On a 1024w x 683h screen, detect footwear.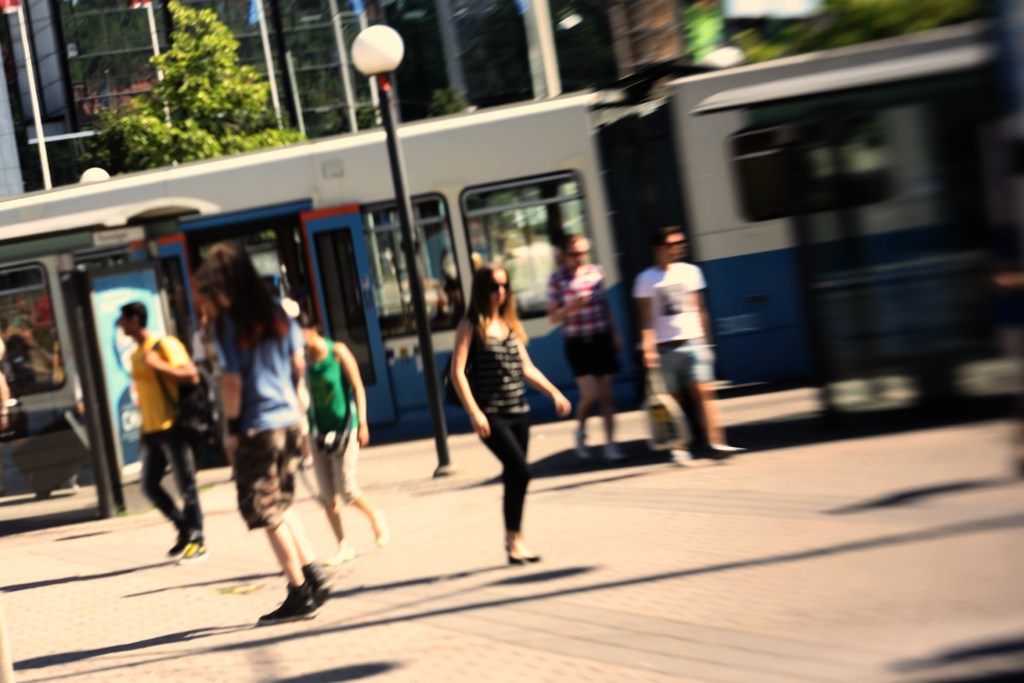
{"left": 371, "top": 508, "right": 388, "bottom": 551}.
